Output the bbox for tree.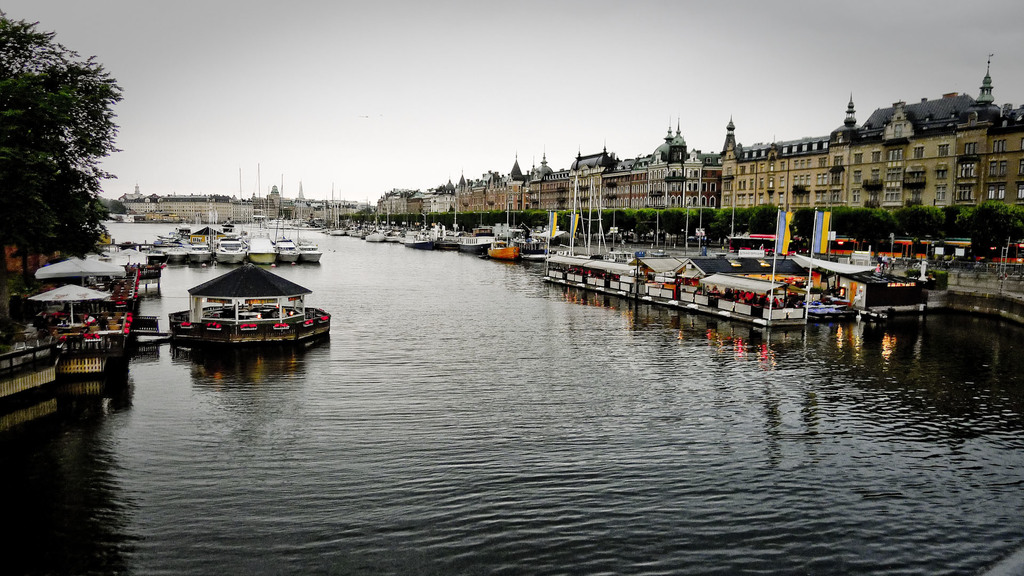
[x1=10, y1=28, x2=122, y2=272].
